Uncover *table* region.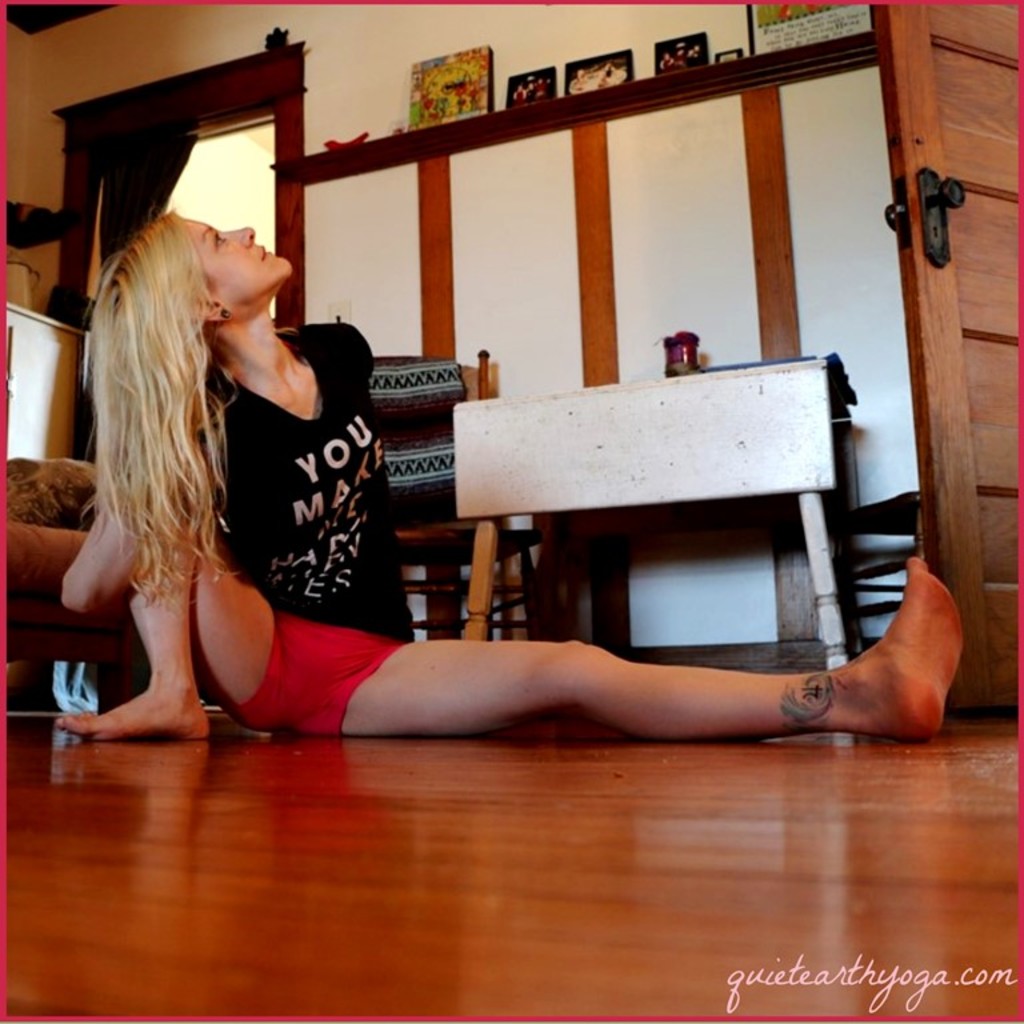
Uncovered: (x1=415, y1=356, x2=905, y2=643).
